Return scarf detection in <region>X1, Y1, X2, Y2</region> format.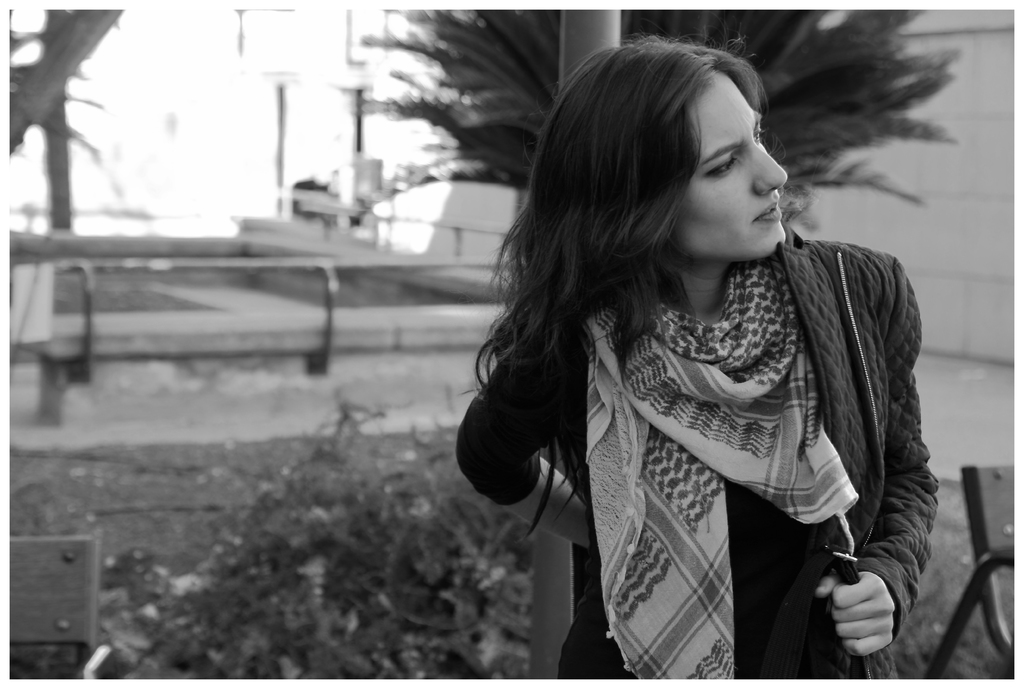
<region>581, 262, 864, 685</region>.
